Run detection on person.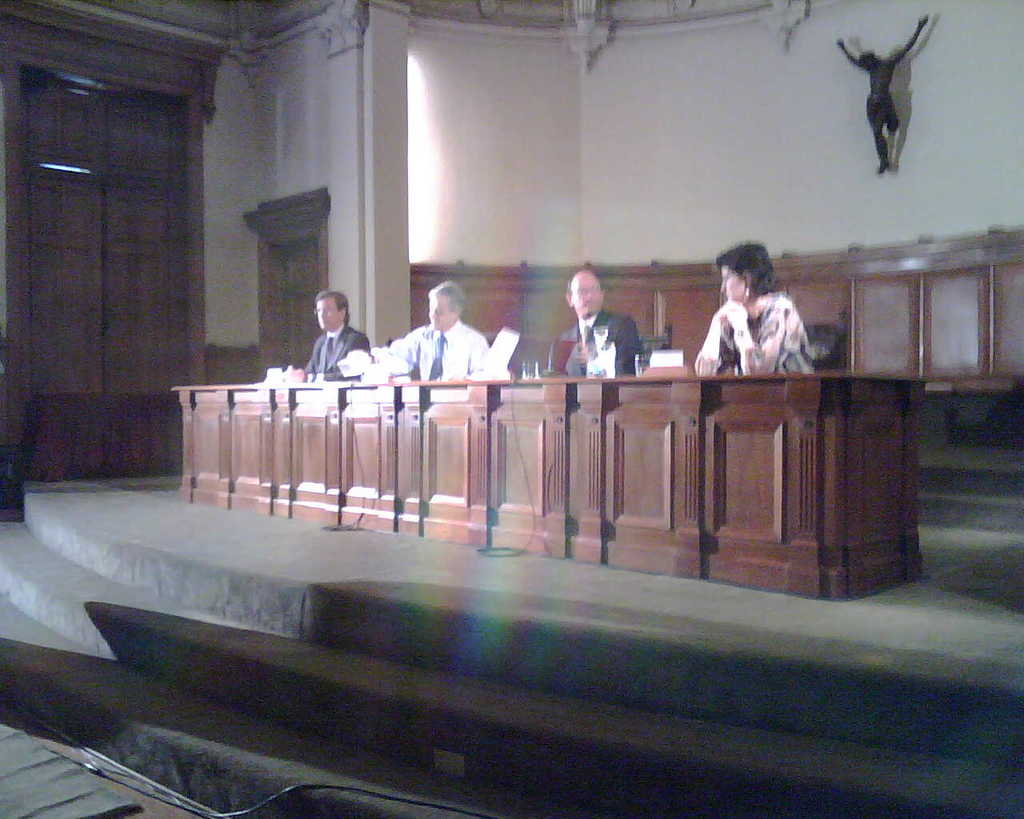
Result: {"left": 282, "top": 290, "right": 373, "bottom": 382}.
